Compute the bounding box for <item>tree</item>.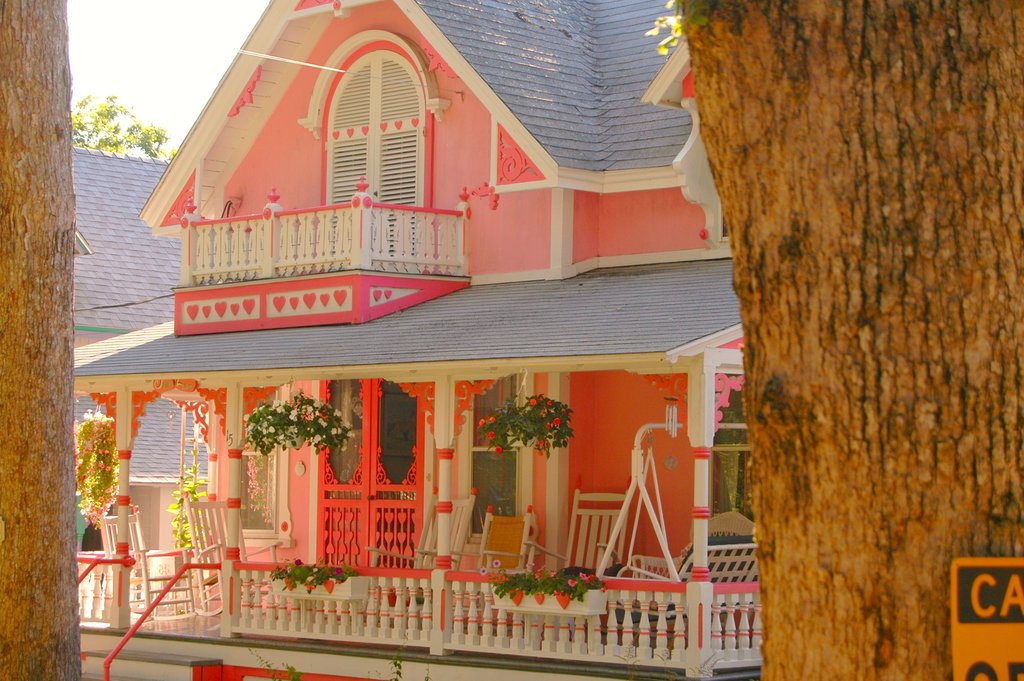
[left=0, top=0, right=84, bottom=680].
